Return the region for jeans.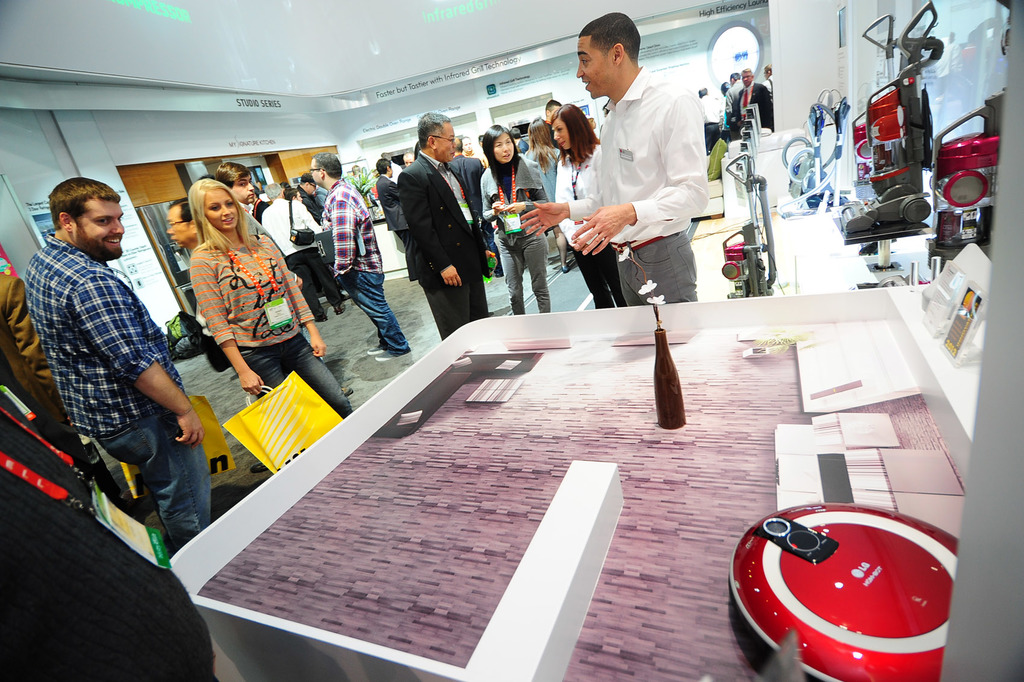
240, 332, 351, 419.
